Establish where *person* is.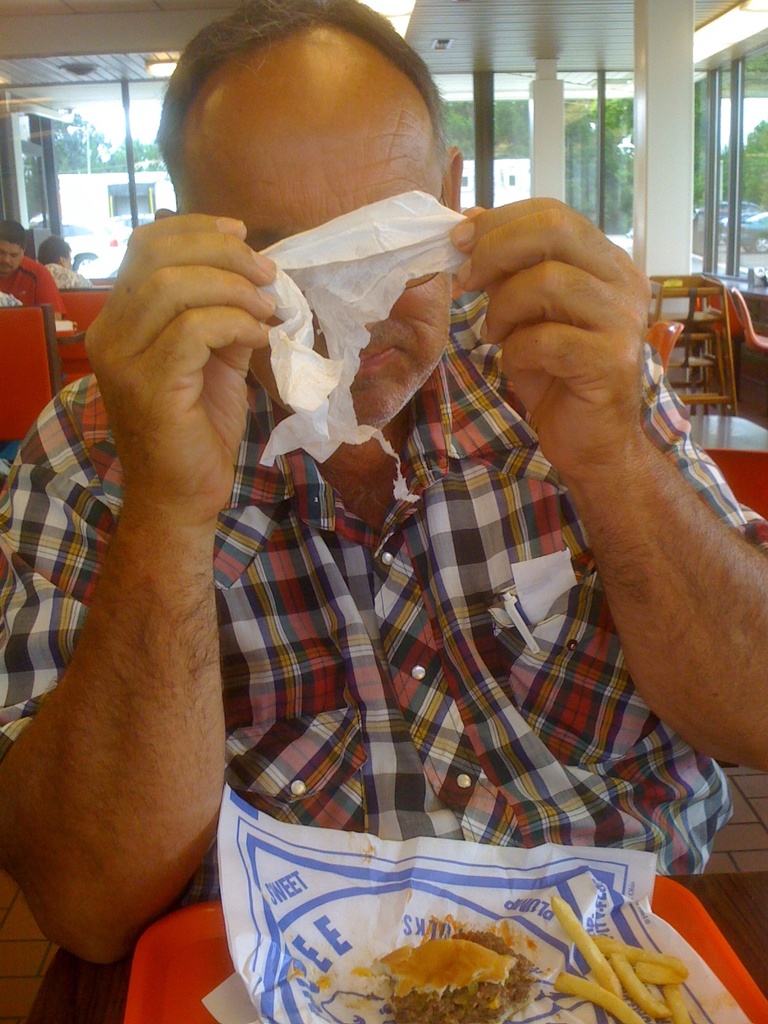
Established at <region>0, 0, 767, 1011</region>.
